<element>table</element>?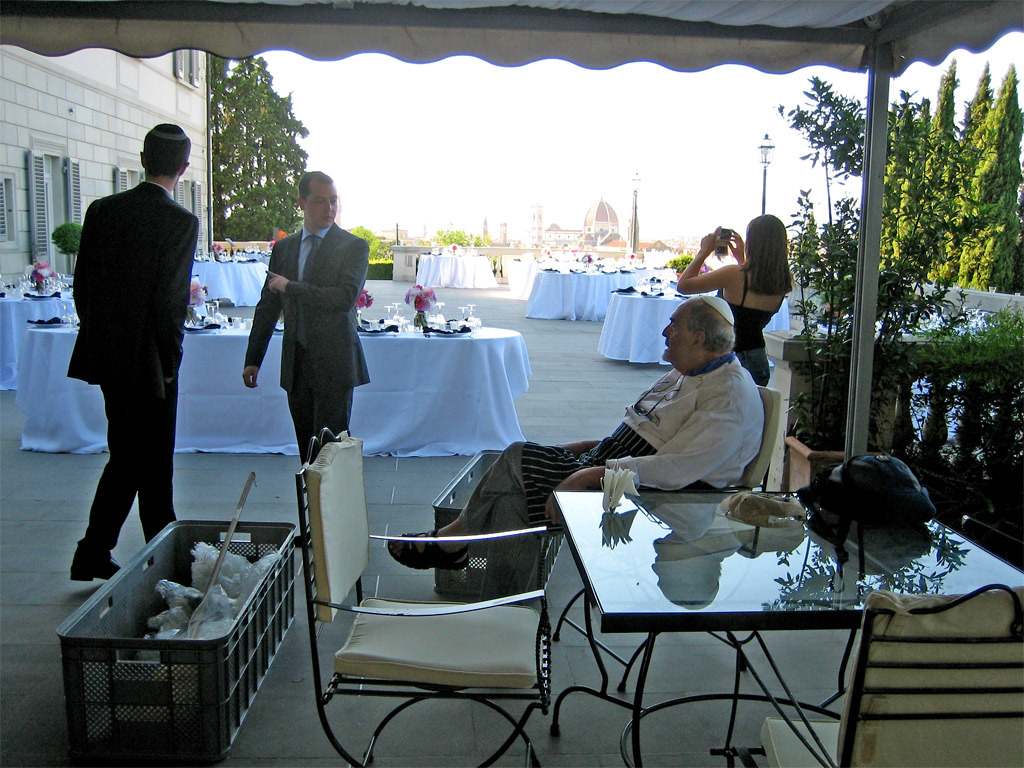
left=526, top=266, right=678, bottom=321
